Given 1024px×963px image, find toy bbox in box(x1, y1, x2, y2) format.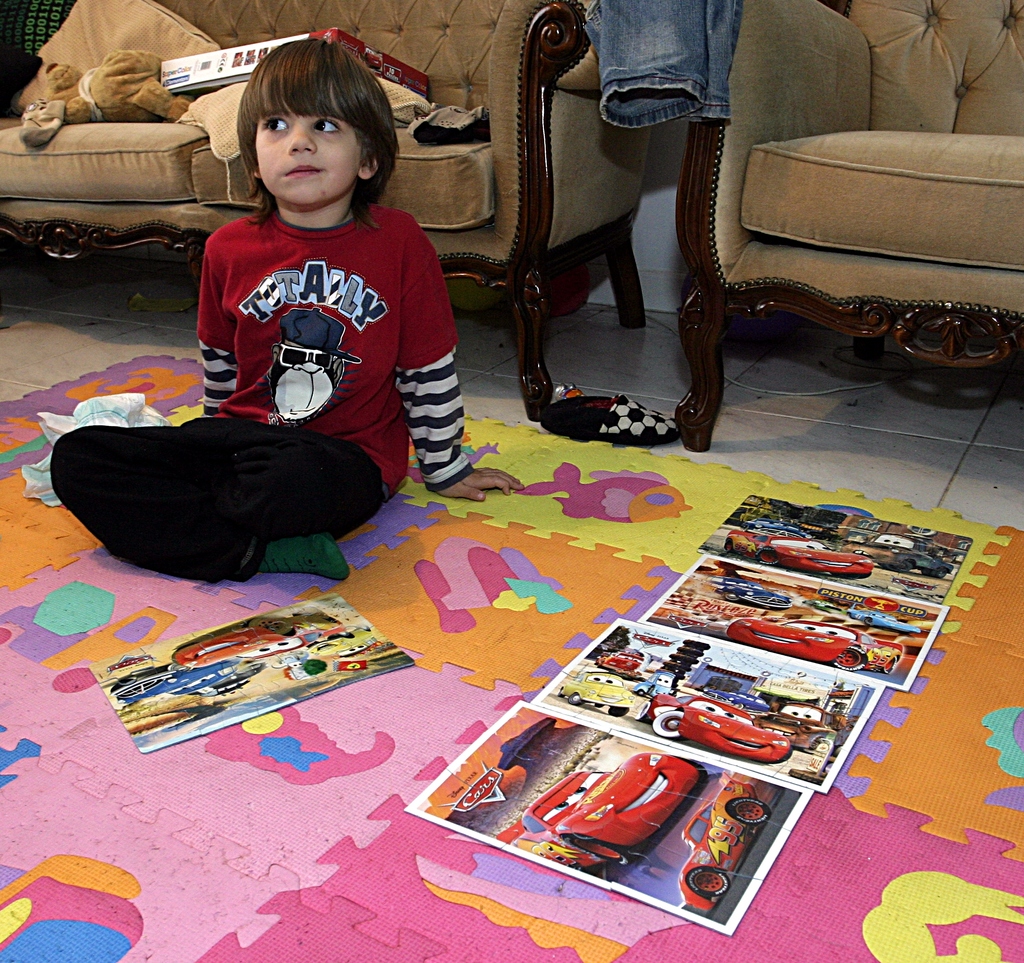
box(312, 630, 393, 660).
